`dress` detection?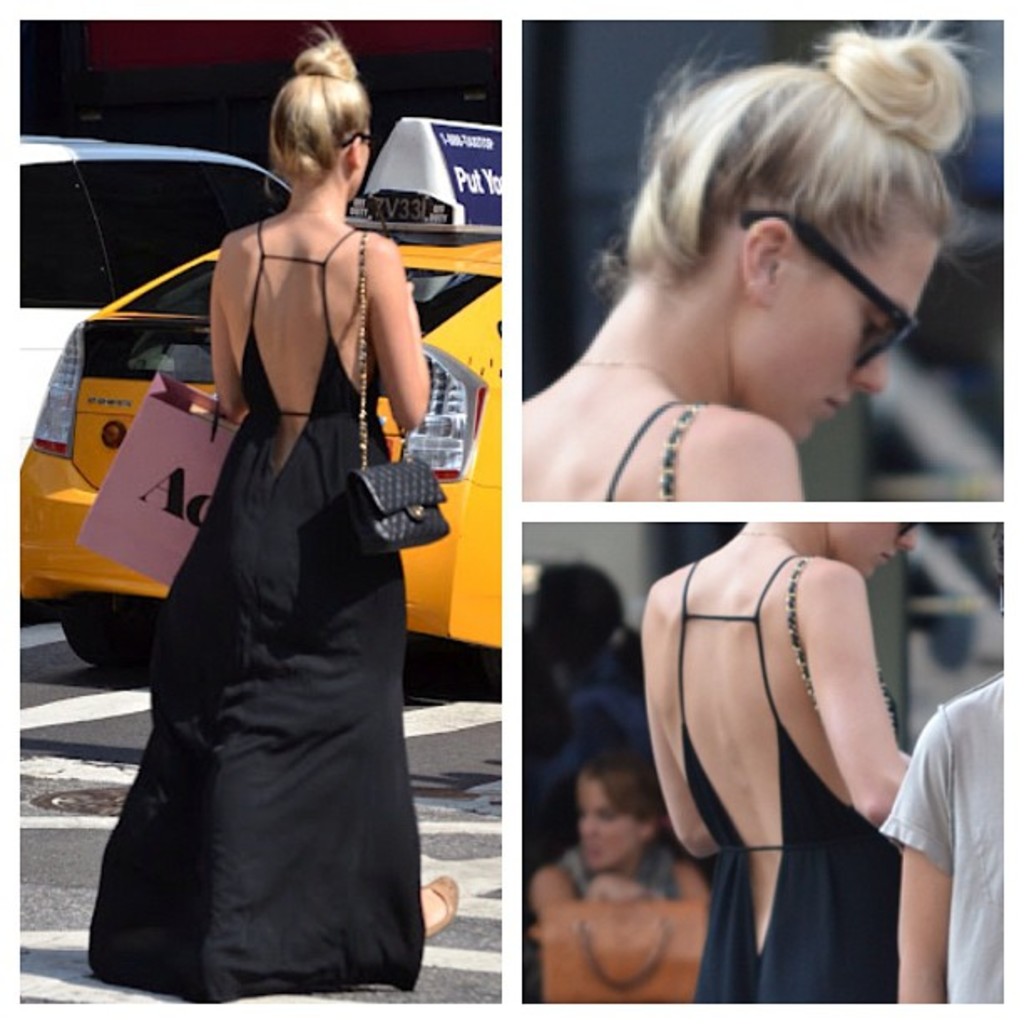
rect(85, 221, 423, 1002)
